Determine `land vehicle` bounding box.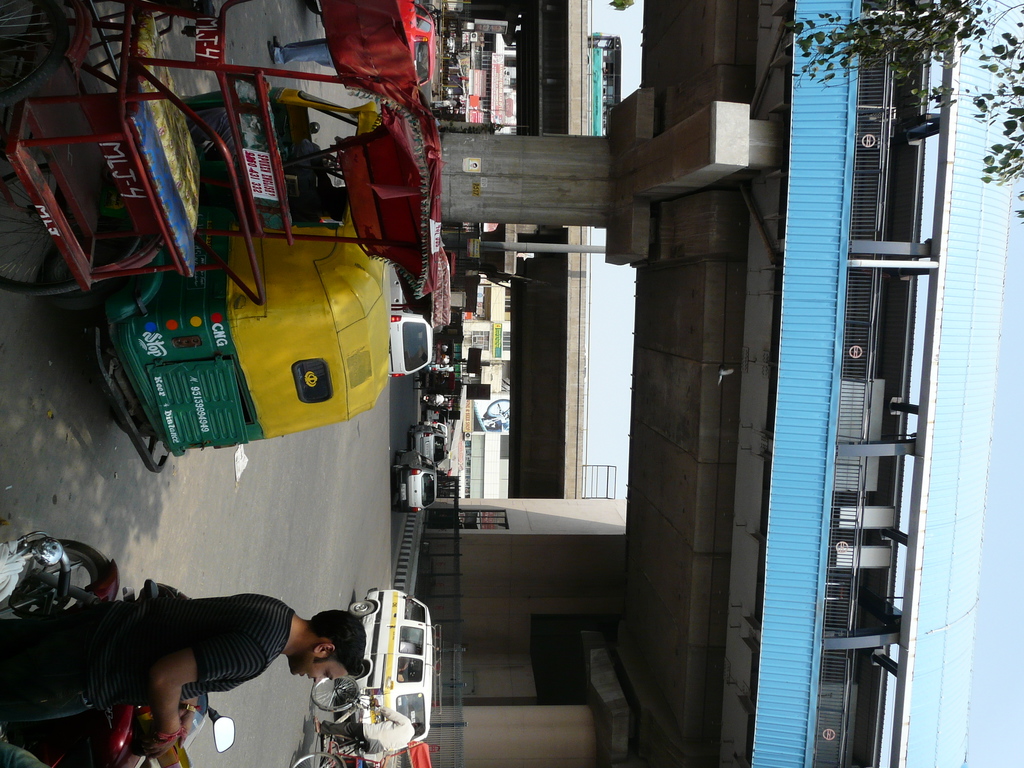
Determined: 388:276:435:376.
